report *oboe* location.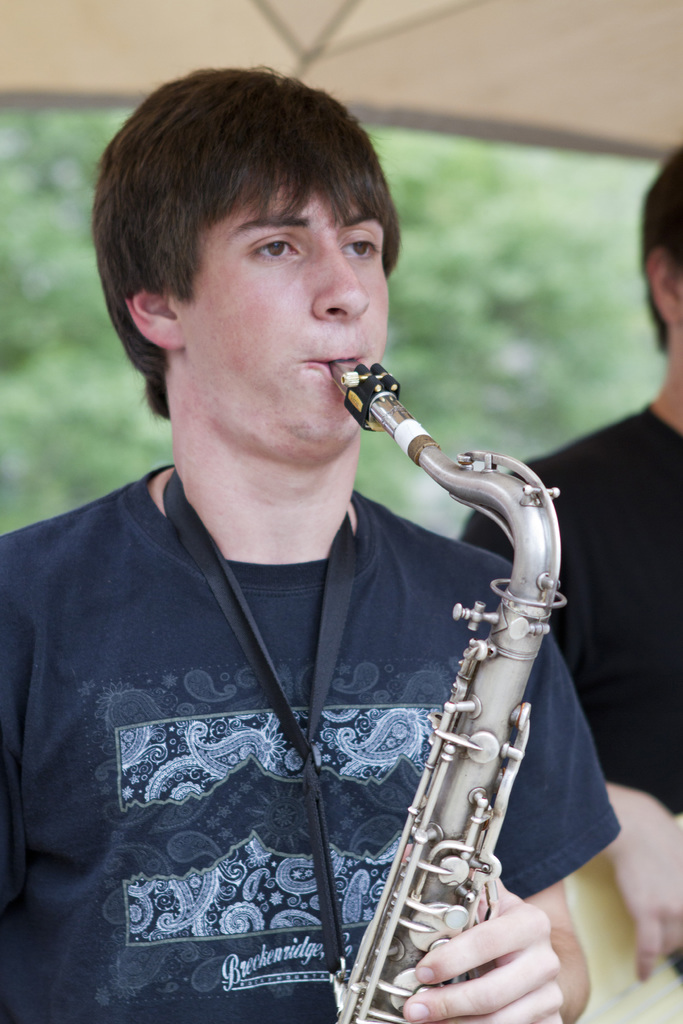
Report: box=[327, 362, 567, 1023].
